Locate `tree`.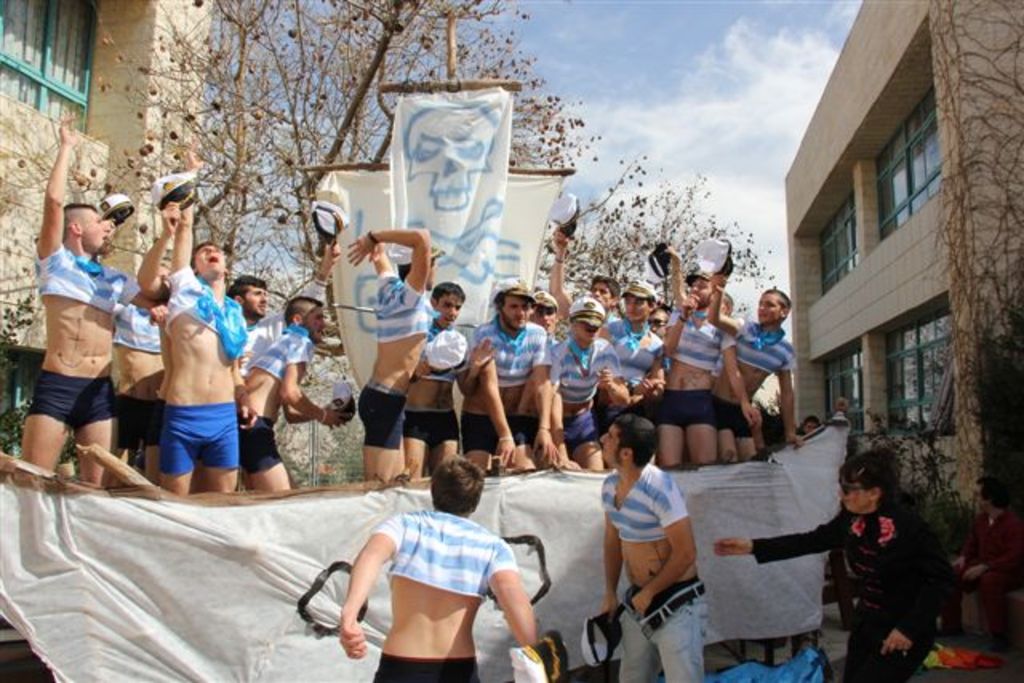
Bounding box: <box>98,0,616,331</box>.
